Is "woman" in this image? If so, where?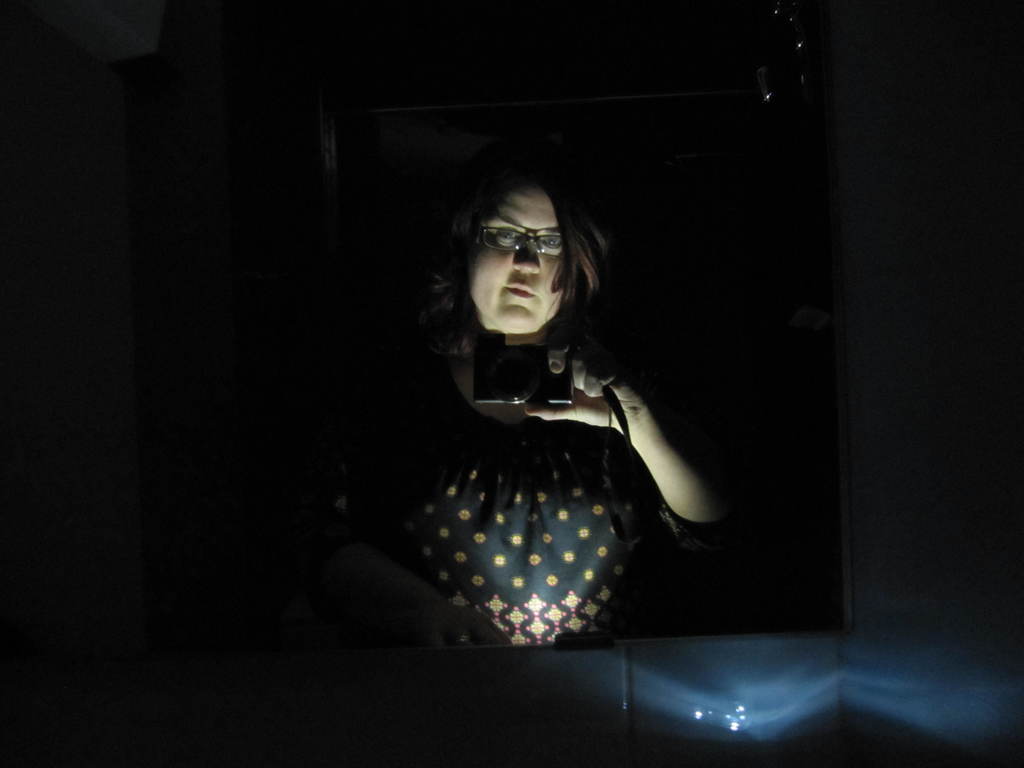
Yes, at [left=380, top=131, right=709, bottom=645].
